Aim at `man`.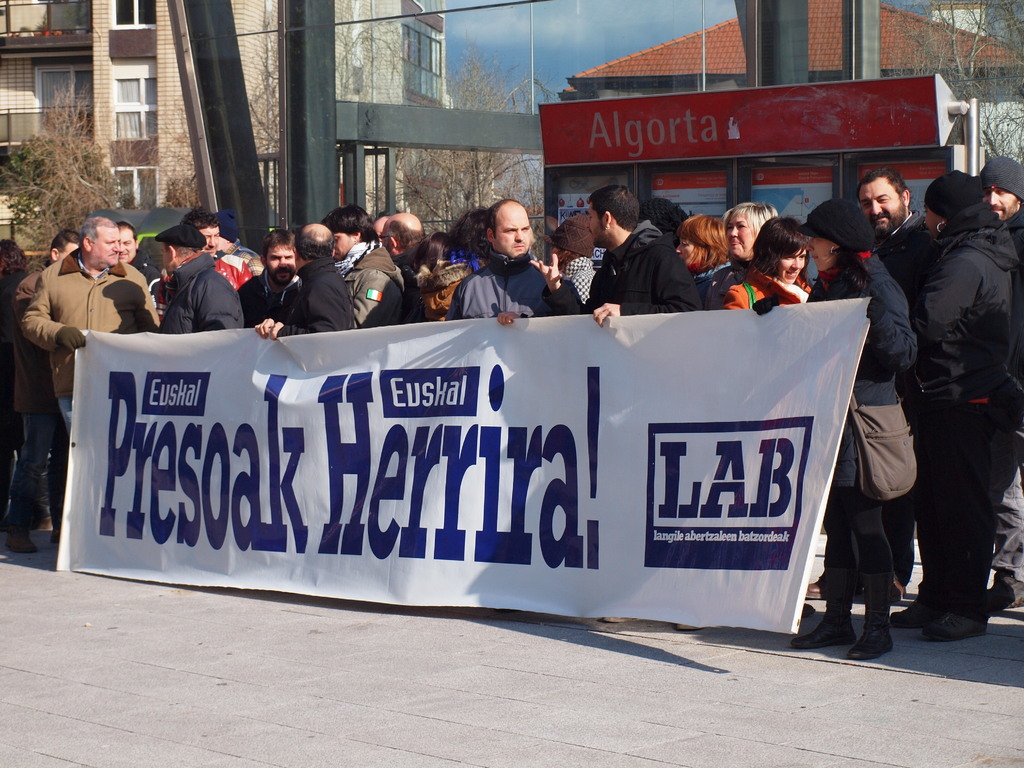
Aimed at detection(150, 222, 250, 336).
